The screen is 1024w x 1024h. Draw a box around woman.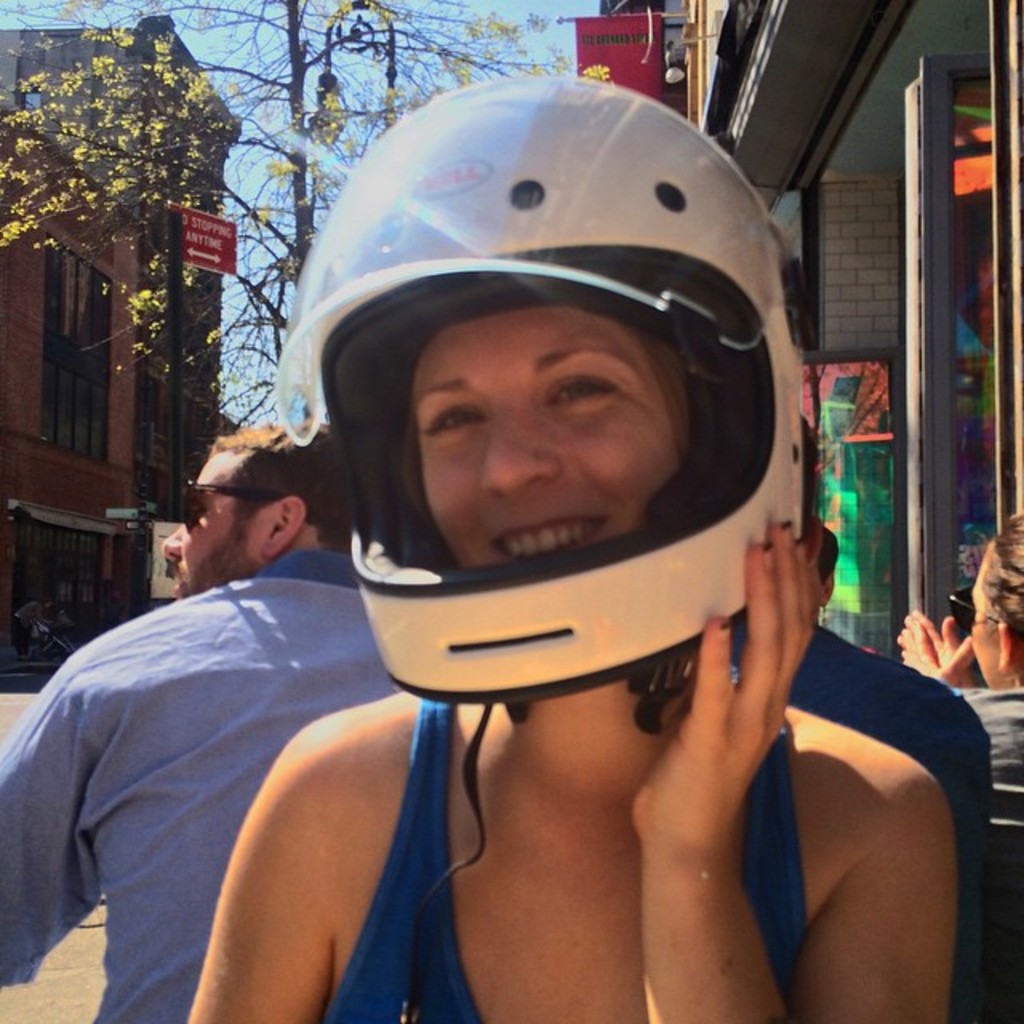
190, 74, 952, 1022.
